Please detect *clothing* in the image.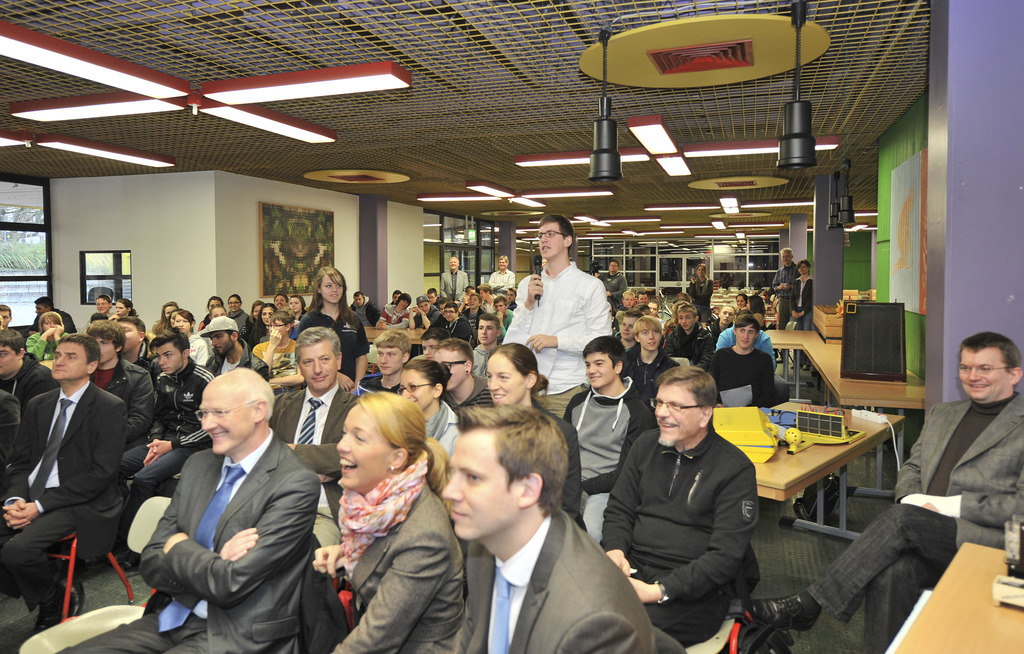
locate(449, 503, 659, 653).
